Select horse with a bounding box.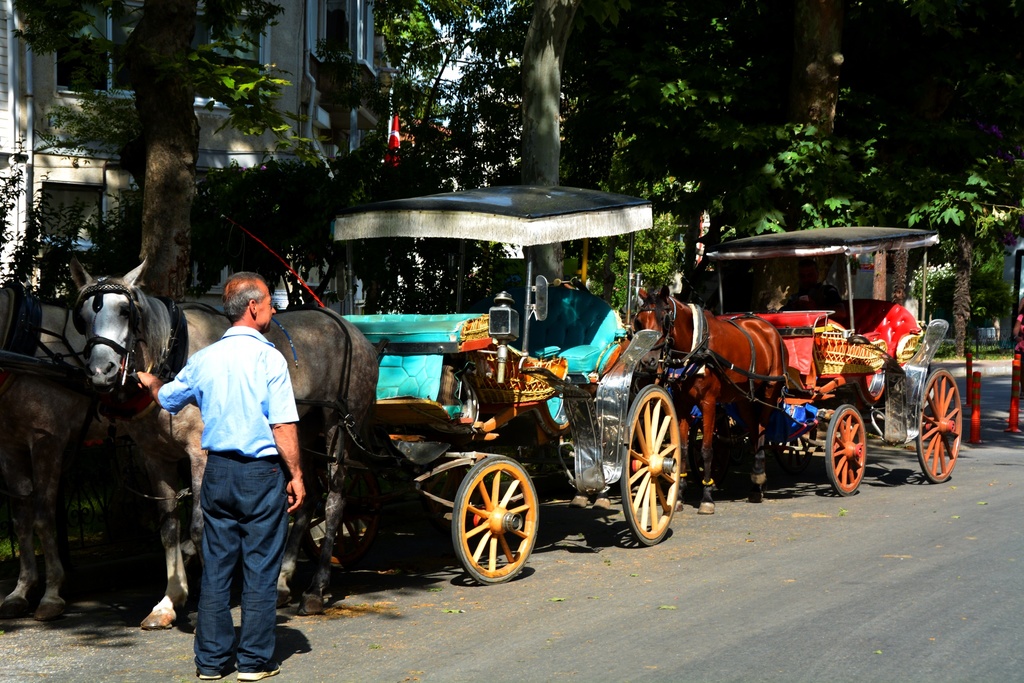
crop(0, 288, 195, 621).
